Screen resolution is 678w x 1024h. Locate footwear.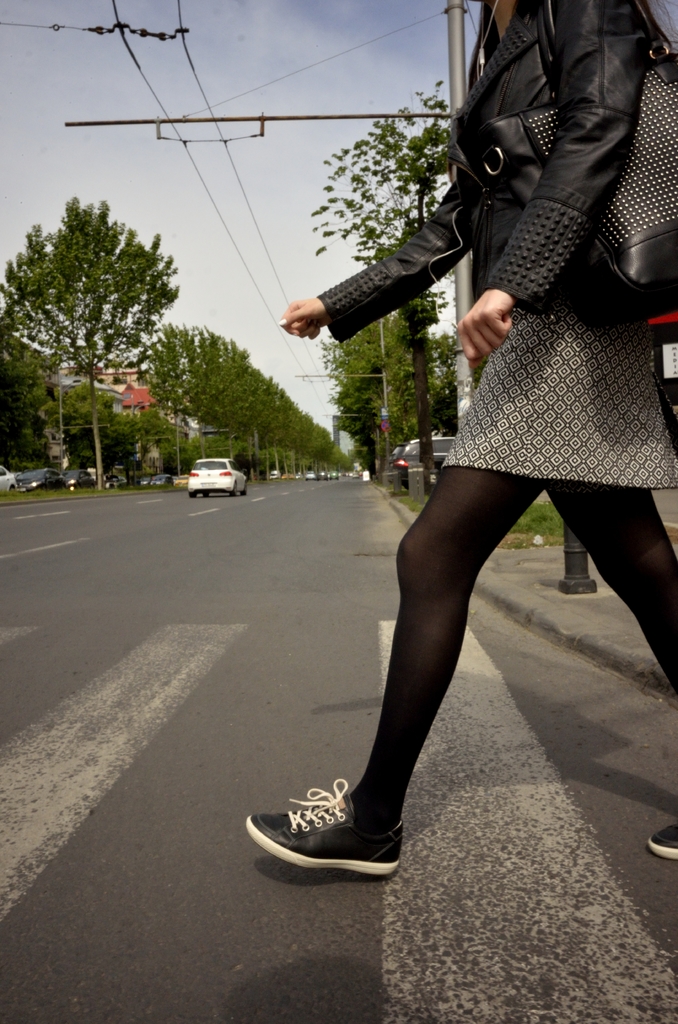
(x1=243, y1=780, x2=402, y2=883).
